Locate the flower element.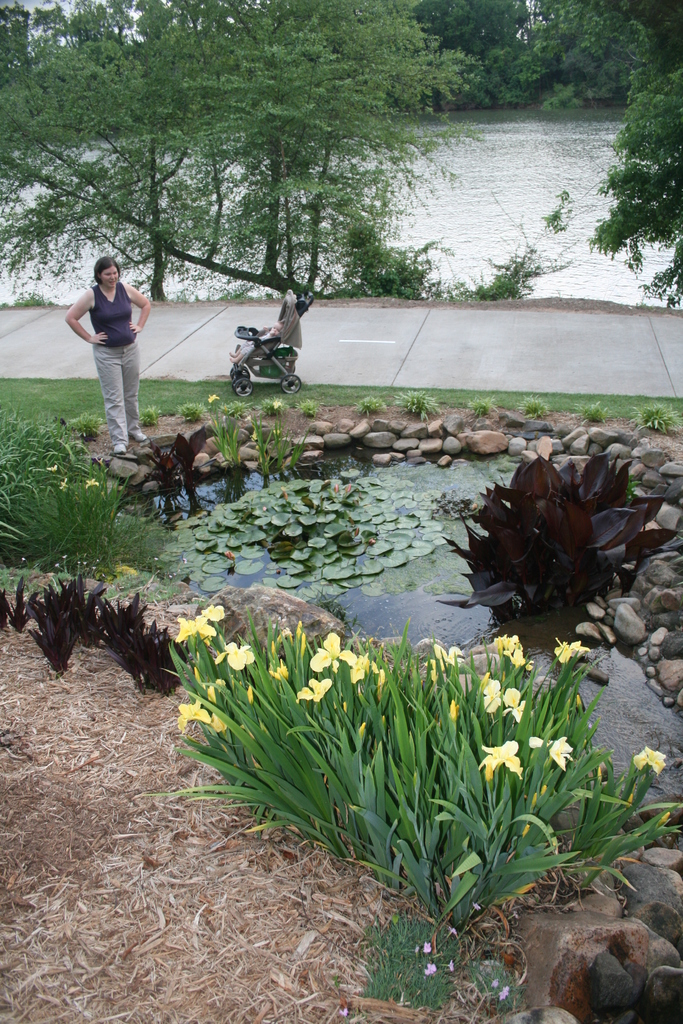
Element bbox: [x1=43, y1=464, x2=62, y2=473].
